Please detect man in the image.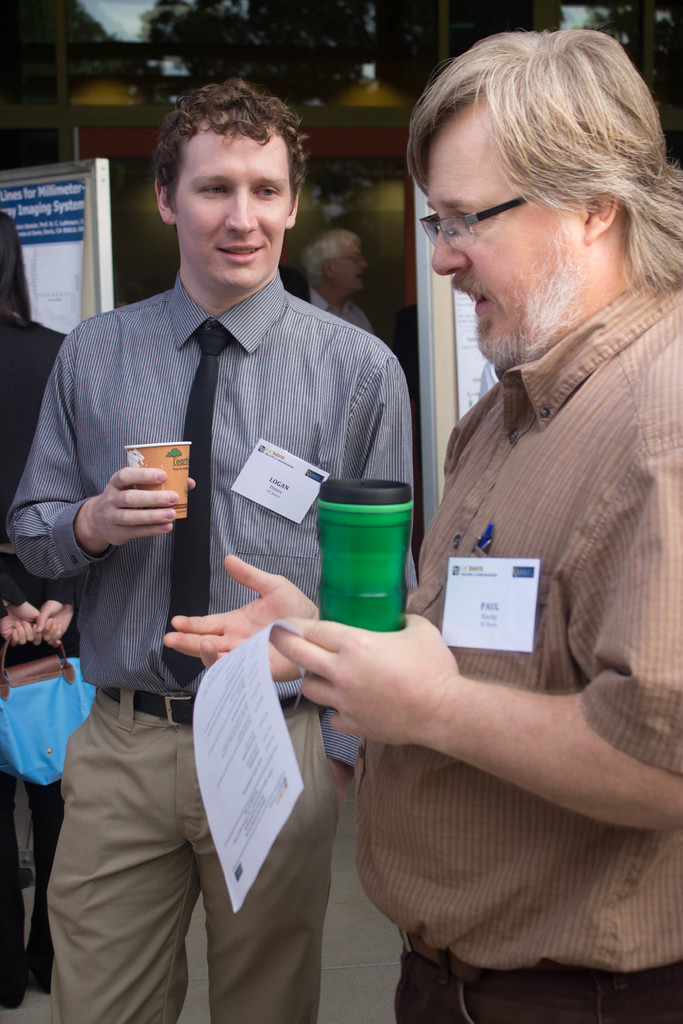
Rect(160, 27, 682, 1023).
